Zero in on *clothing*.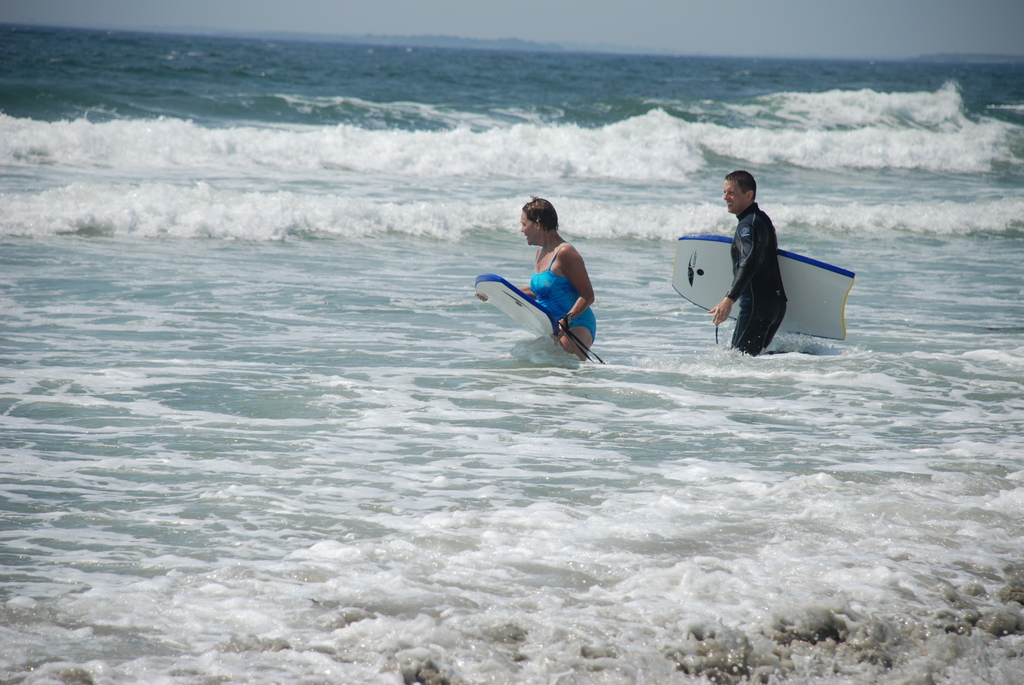
Zeroed in: x1=724, y1=204, x2=787, y2=352.
